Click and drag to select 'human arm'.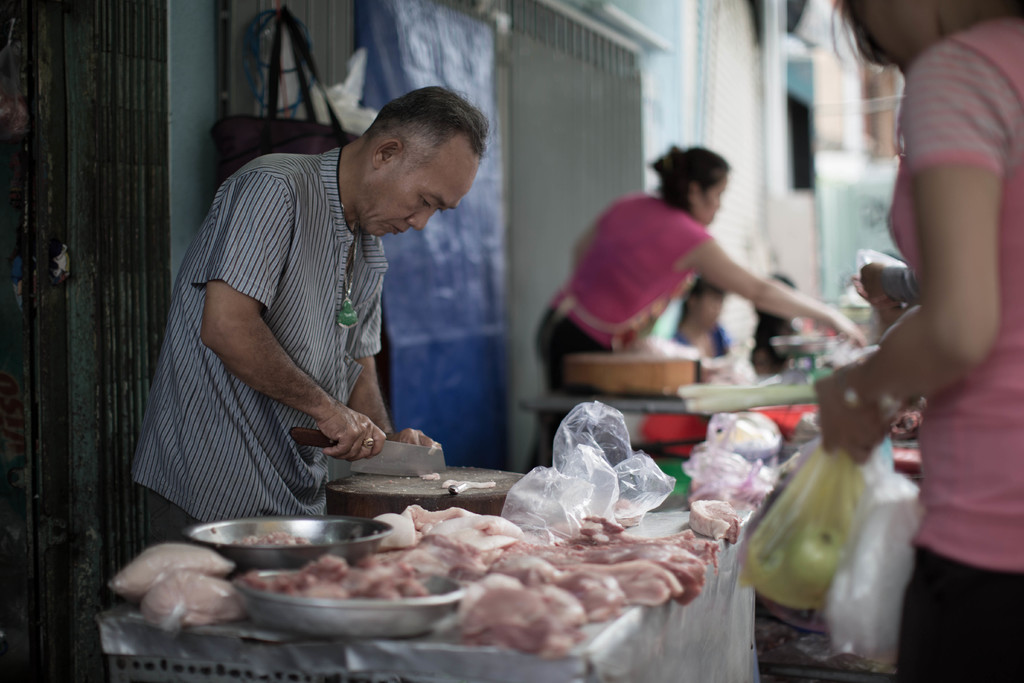
Selection: [x1=688, y1=238, x2=869, y2=347].
